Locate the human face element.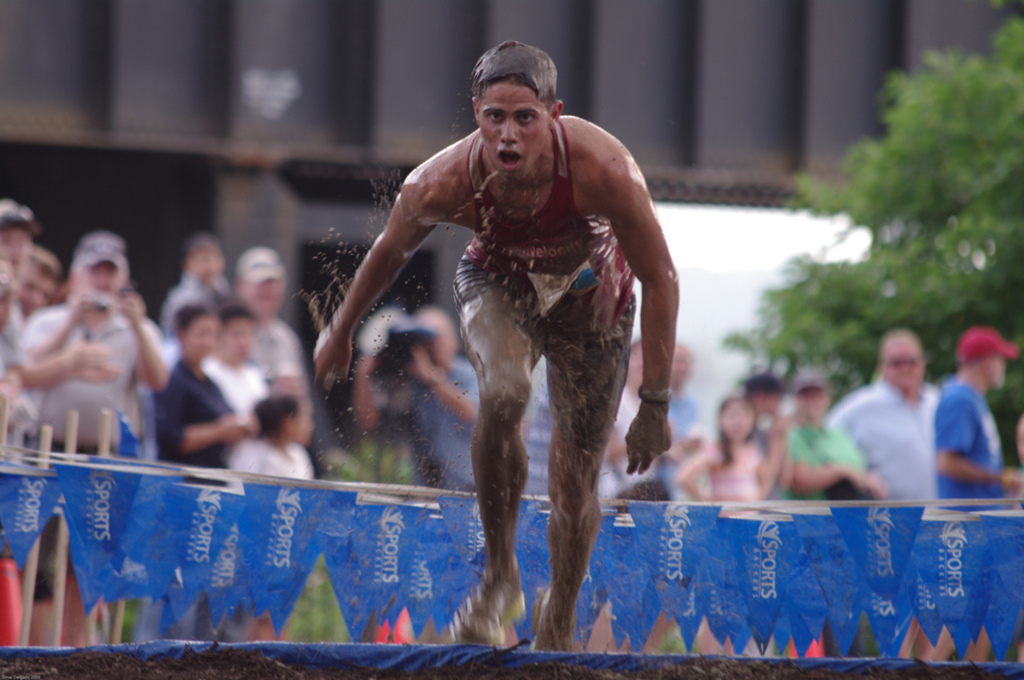
Element bbox: 0:225:25:266.
